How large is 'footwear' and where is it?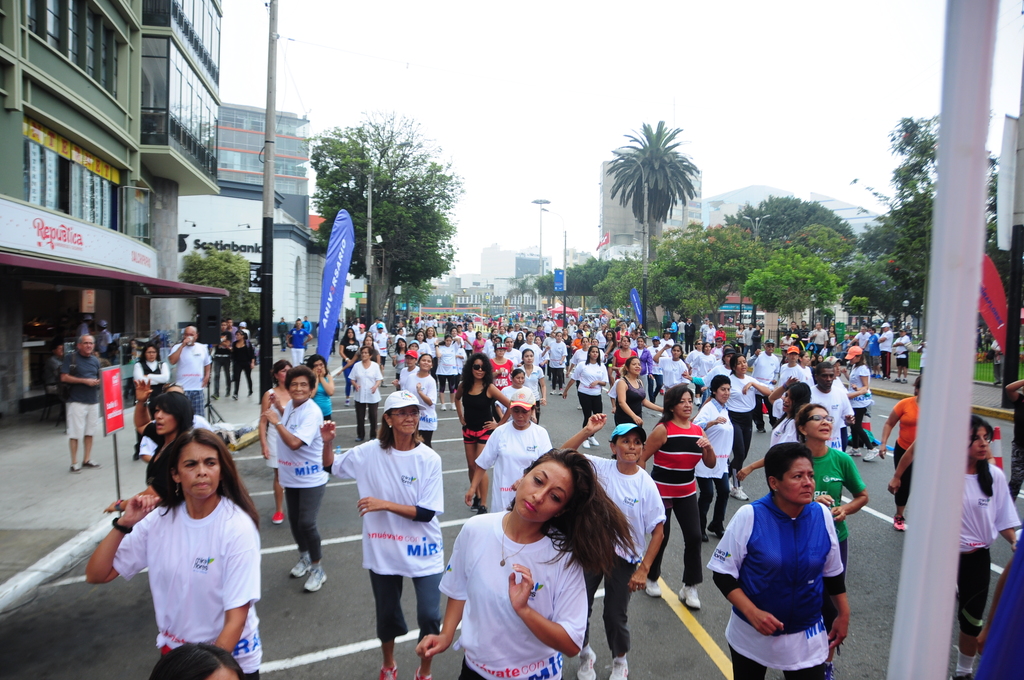
Bounding box: x1=894, y1=519, x2=910, y2=537.
